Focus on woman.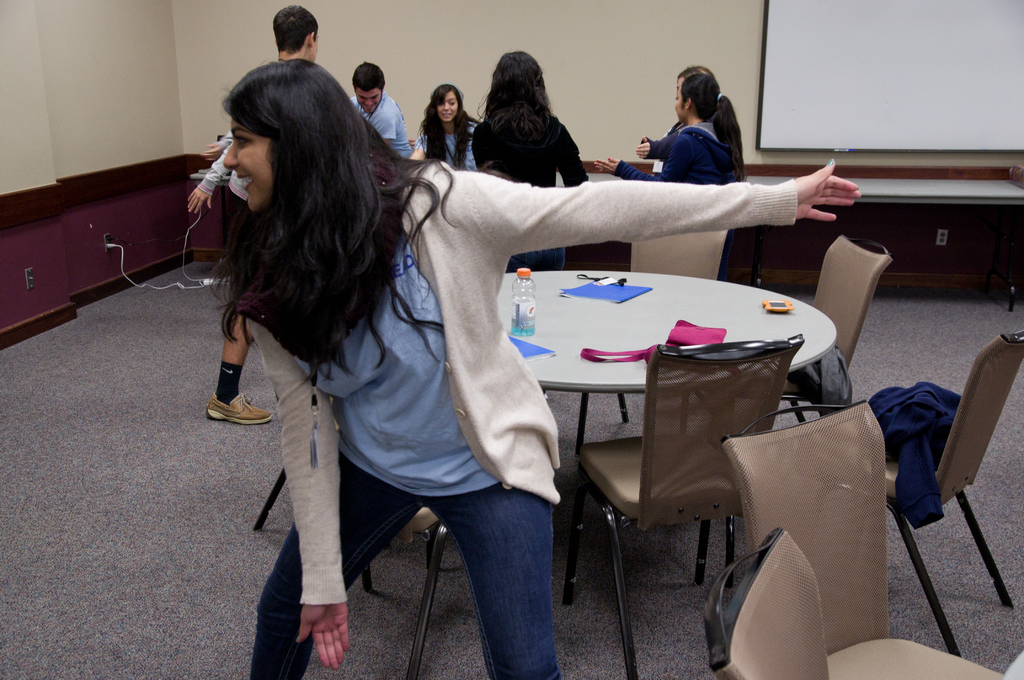
Focused at [left=207, top=60, right=864, bottom=679].
